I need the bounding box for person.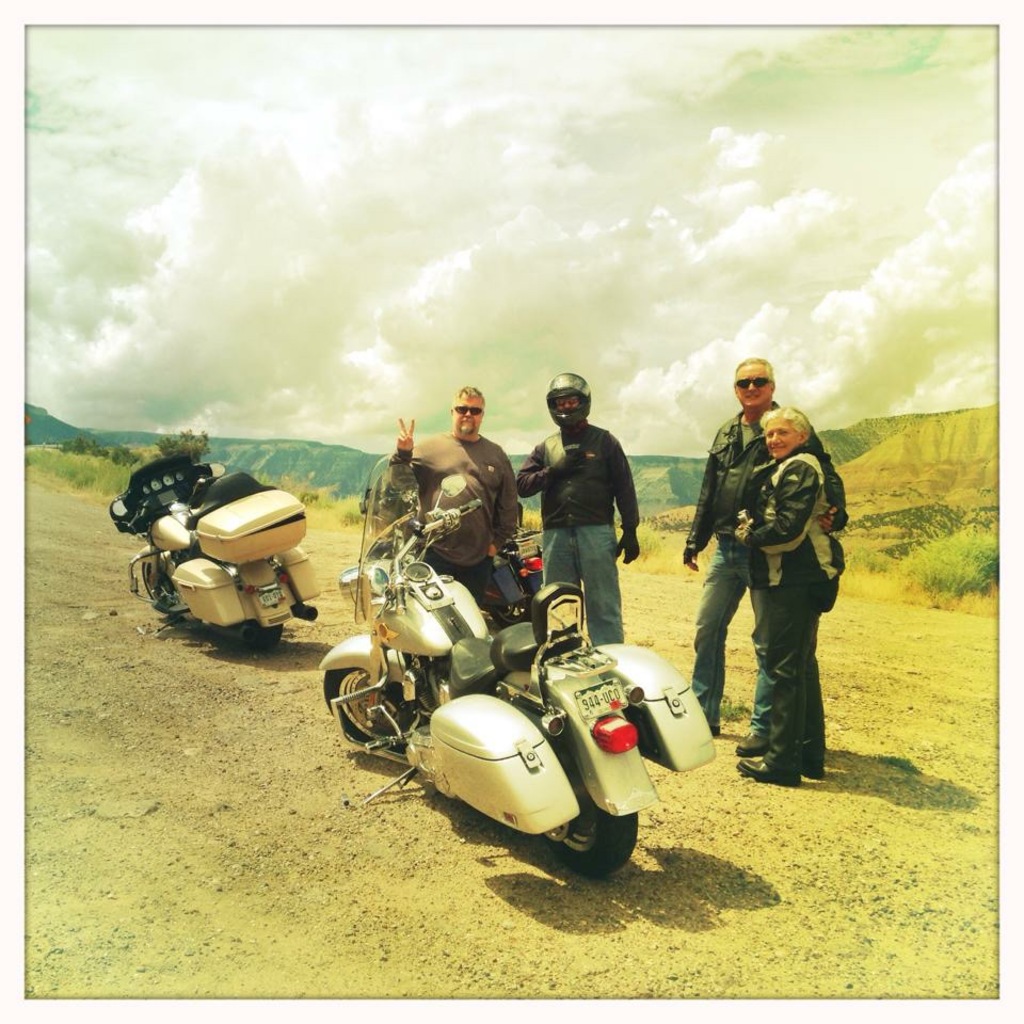
Here it is: box=[533, 373, 645, 671].
